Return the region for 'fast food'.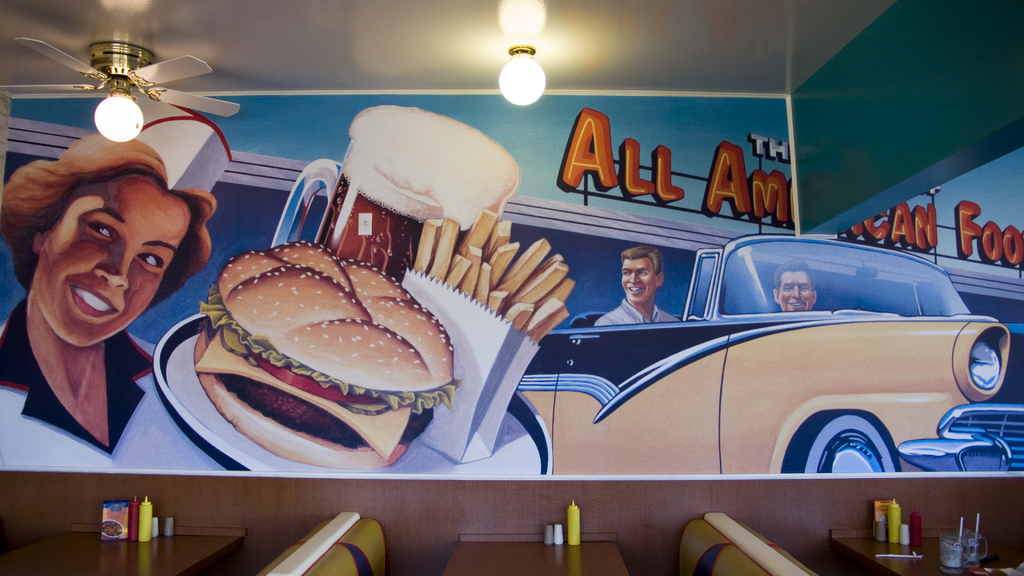
locate(429, 216, 456, 281).
